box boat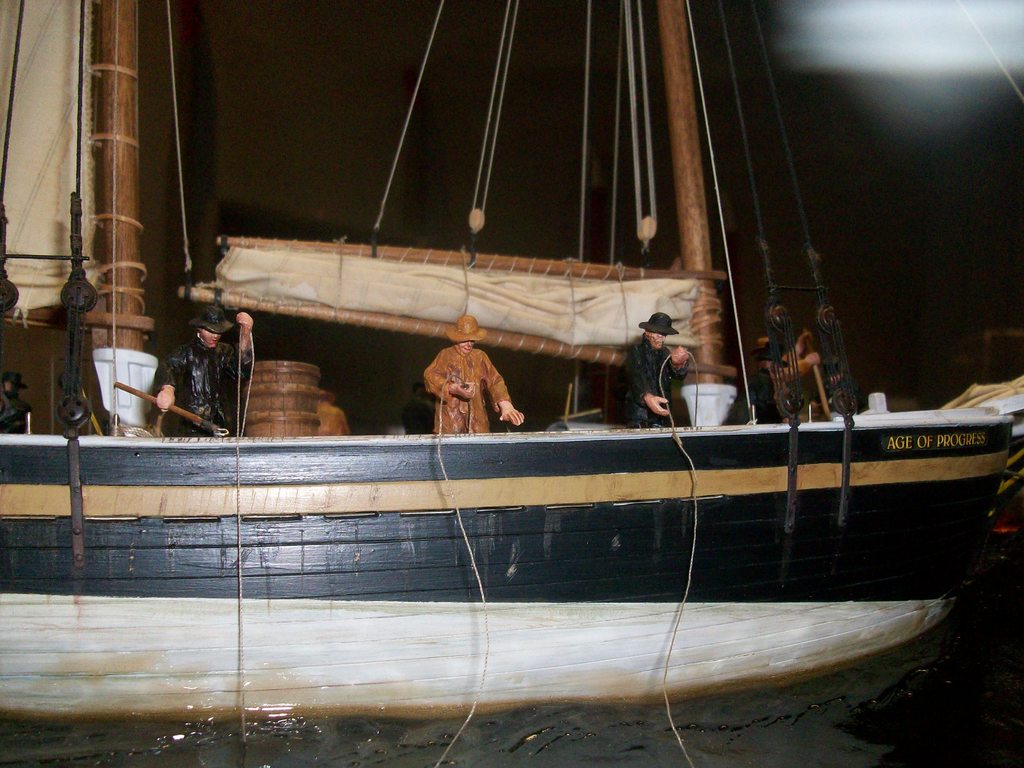
x1=72 y1=8 x2=1023 y2=738
